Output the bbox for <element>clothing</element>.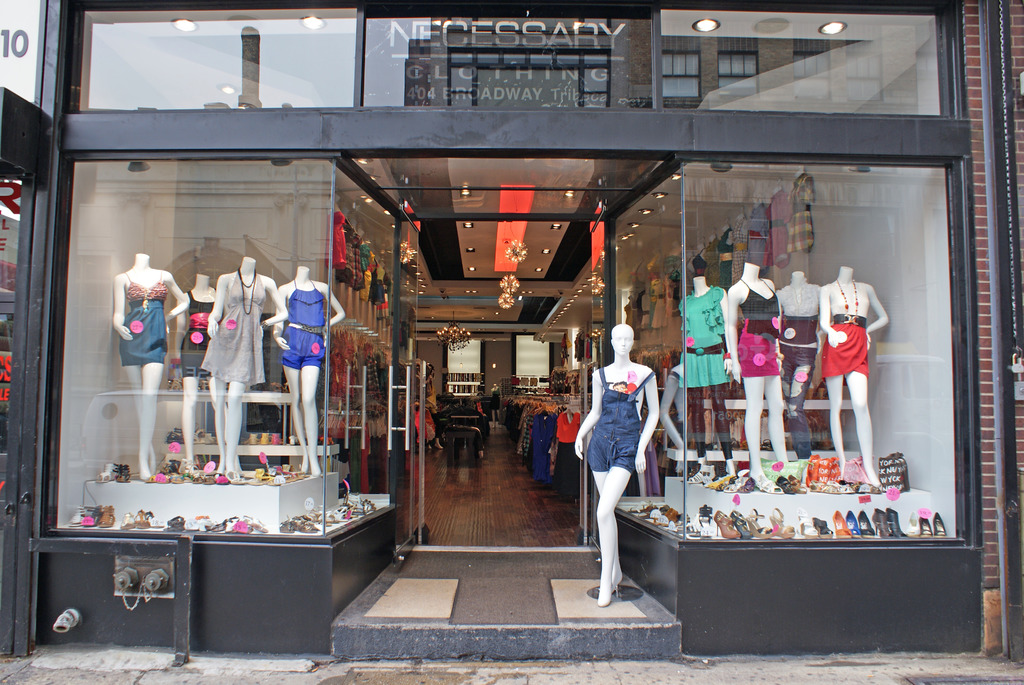
[x1=779, y1=313, x2=826, y2=458].
